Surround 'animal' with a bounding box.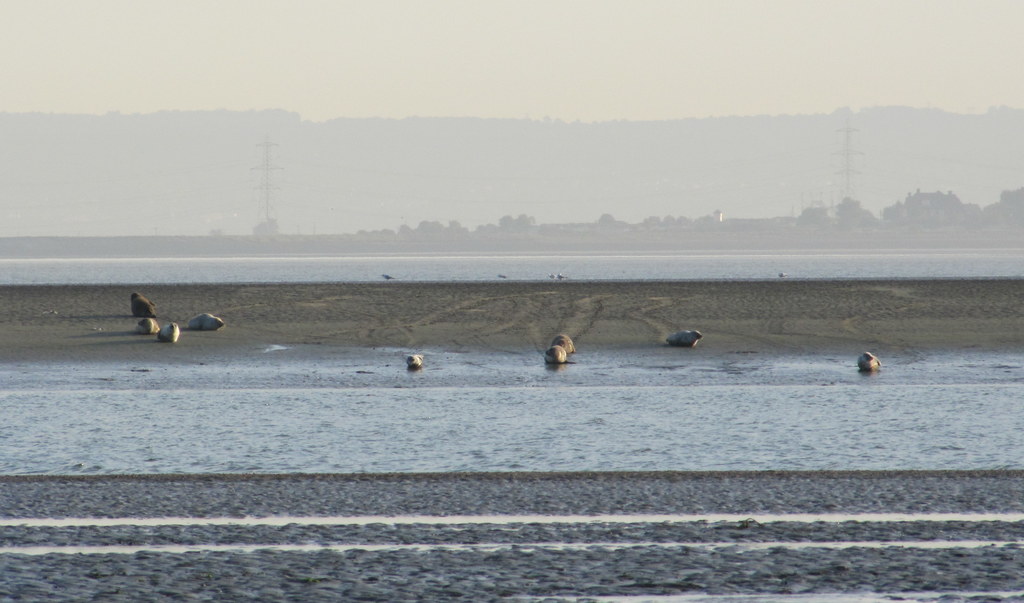
{"x1": 185, "y1": 313, "x2": 222, "y2": 335}.
